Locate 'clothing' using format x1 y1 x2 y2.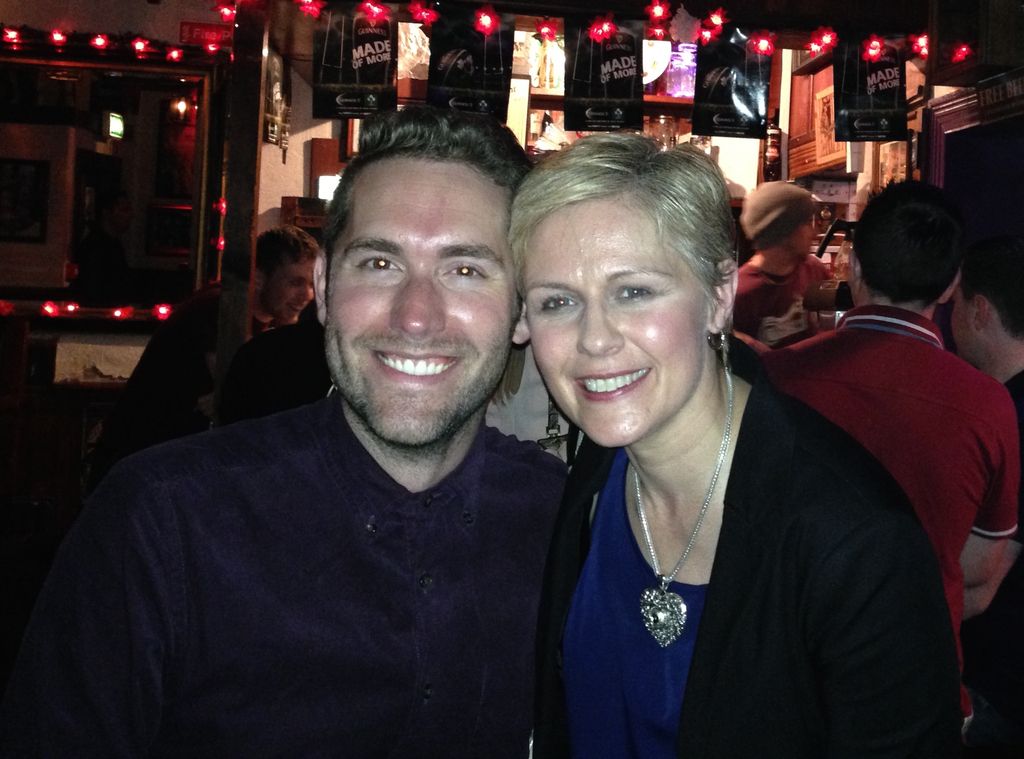
529 380 954 758.
